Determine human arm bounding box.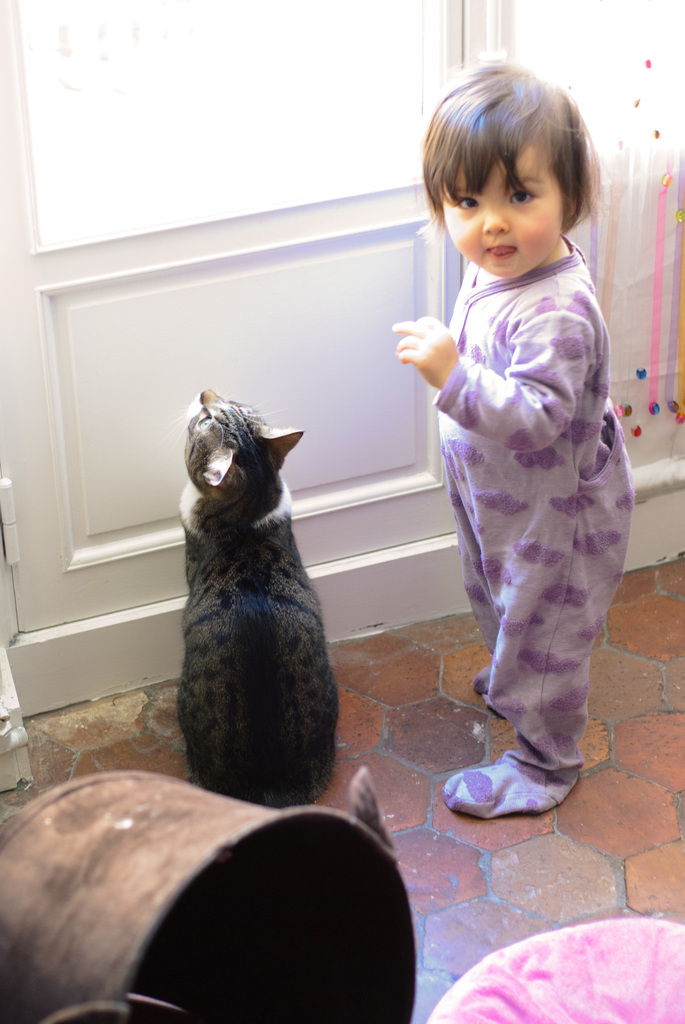
Determined: (x1=391, y1=292, x2=597, y2=457).
